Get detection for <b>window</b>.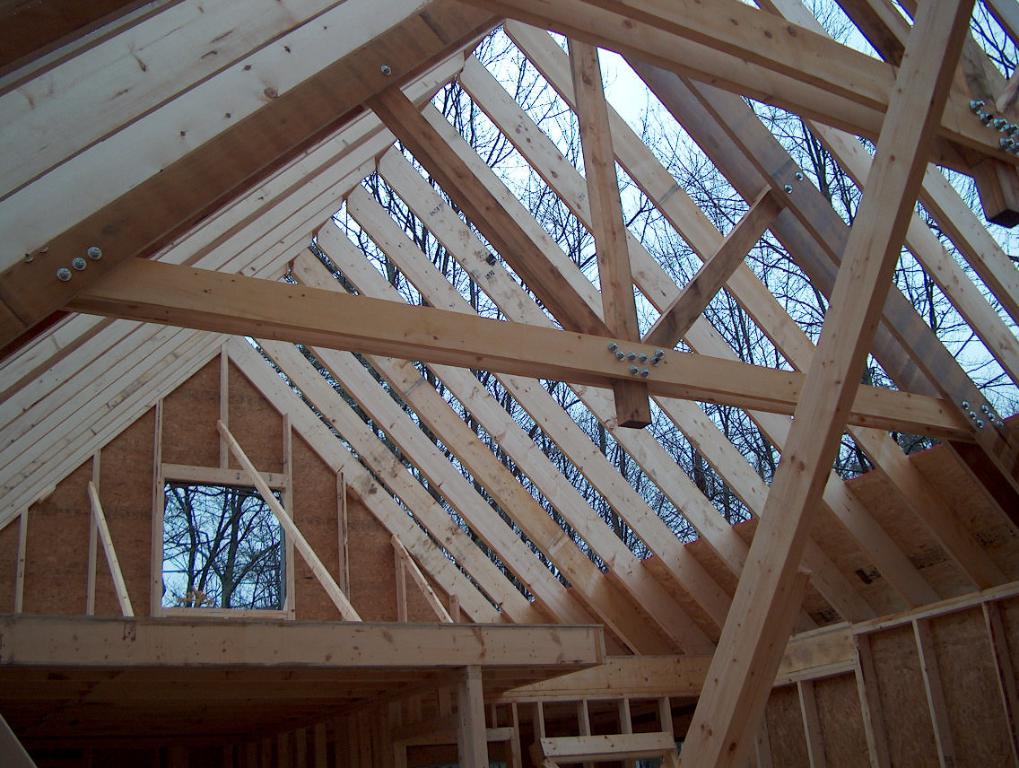
Detection: region(152, 466, 292, 625).
